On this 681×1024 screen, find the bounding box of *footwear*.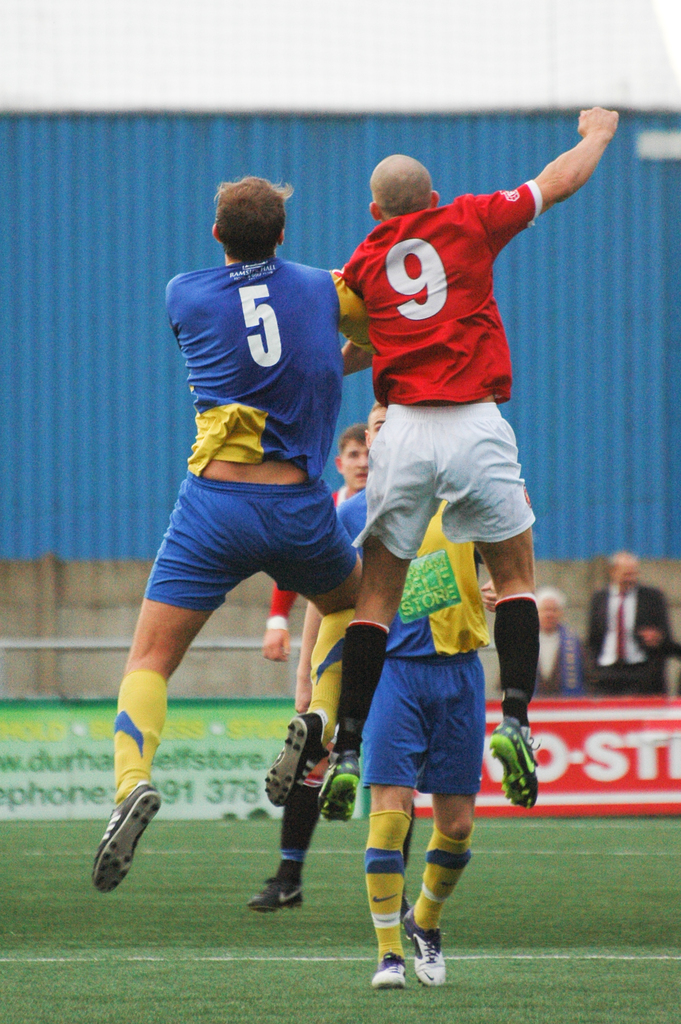
Bounding box: rect(262, 708, 331, 801).
